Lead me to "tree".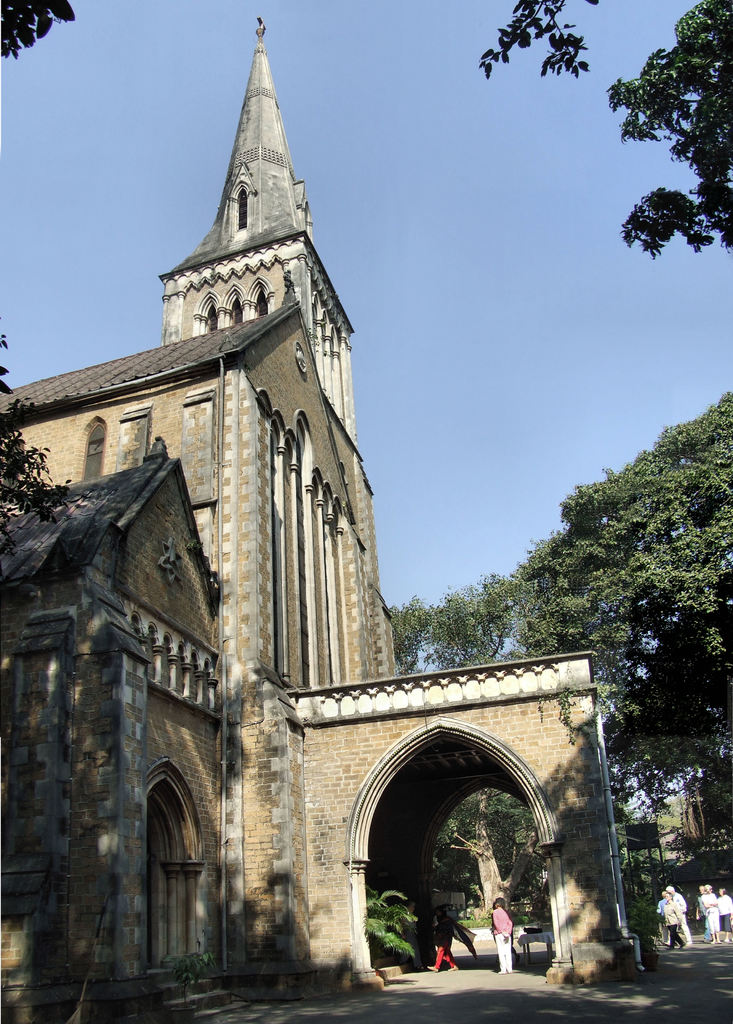
Lead to bbox=[380, 571, 628, 936].
